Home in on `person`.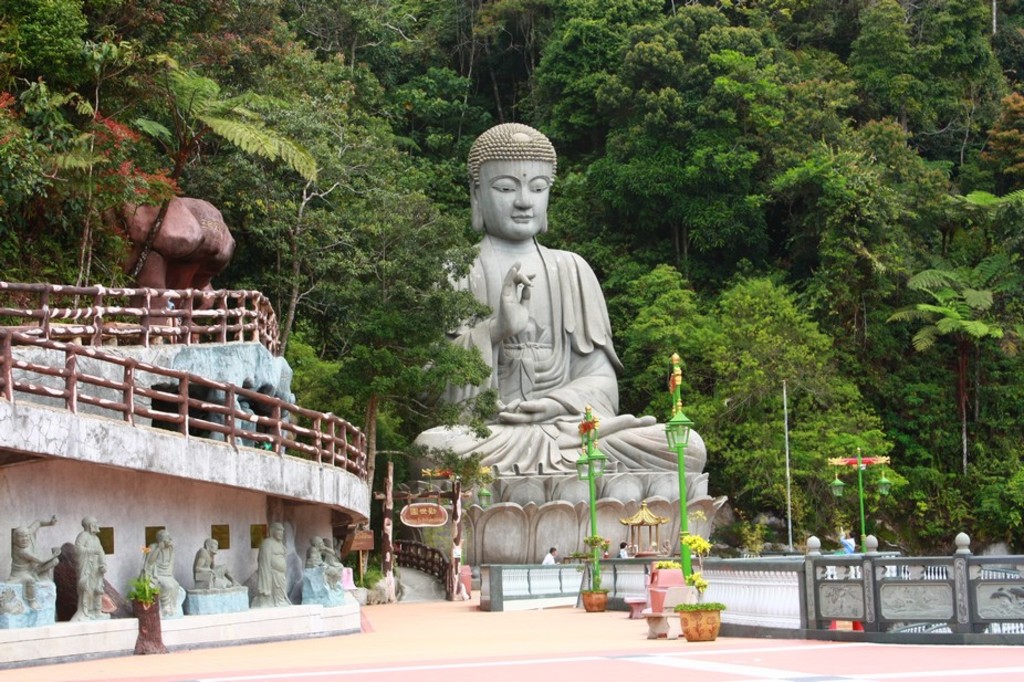
Homed in at (x1=440, y1=127, x2=657, y2=574).
